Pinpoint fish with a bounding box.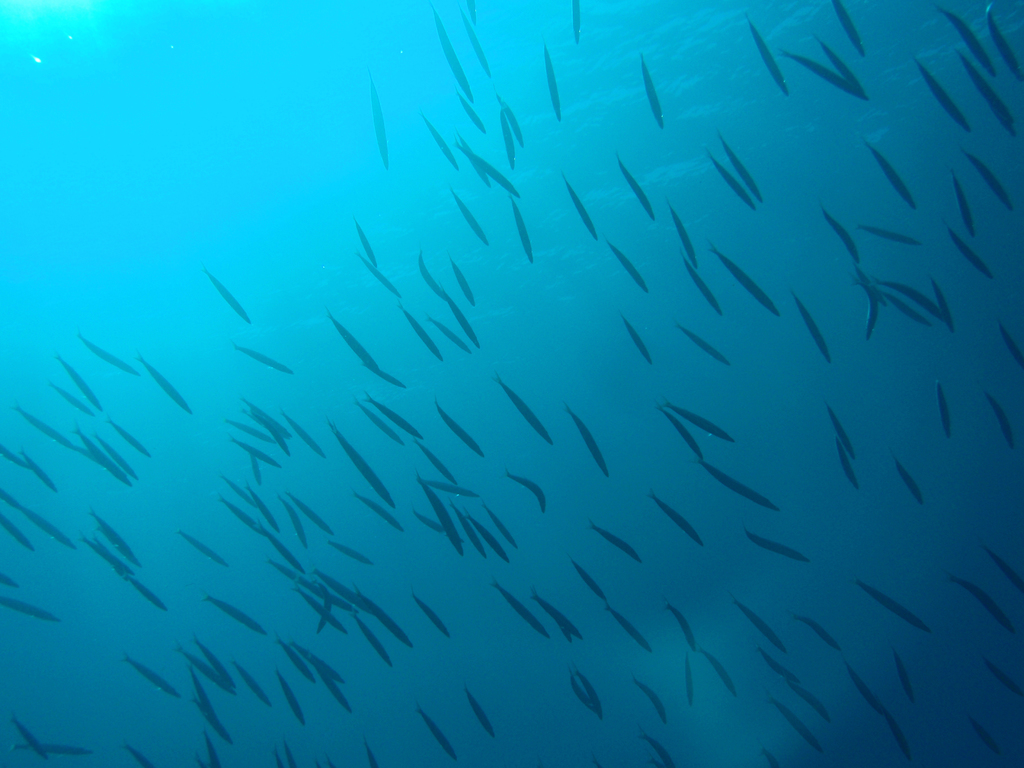
region(351, 396, 407, 444).
